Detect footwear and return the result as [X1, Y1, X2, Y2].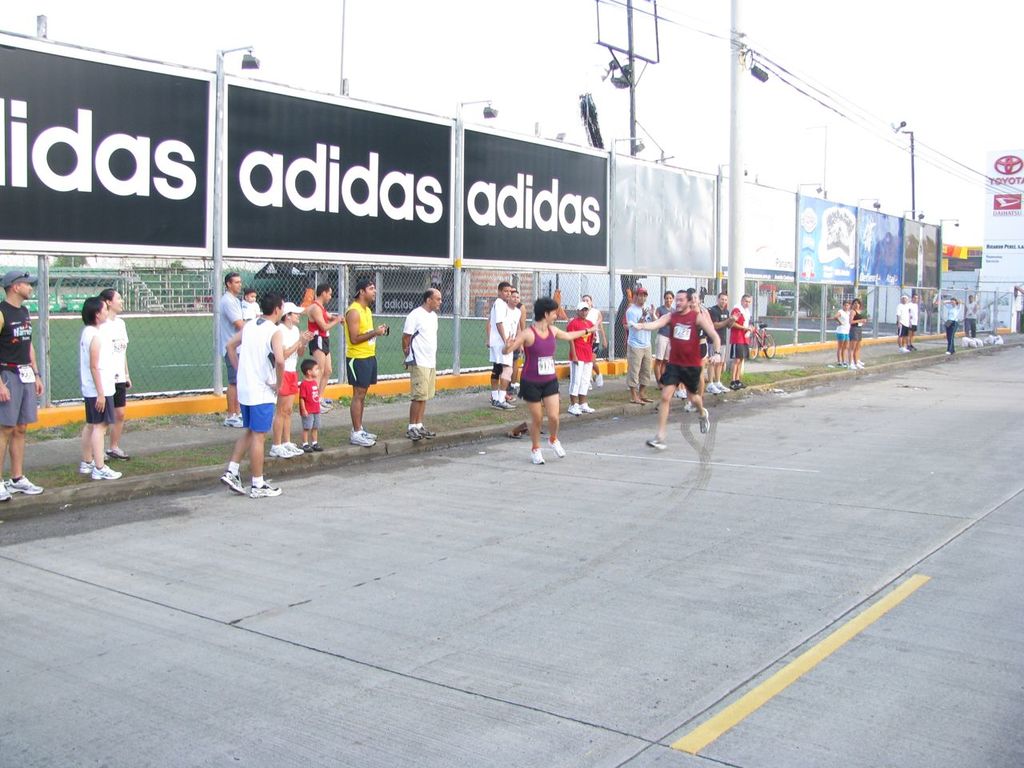
[942, 350, 949, 357].
